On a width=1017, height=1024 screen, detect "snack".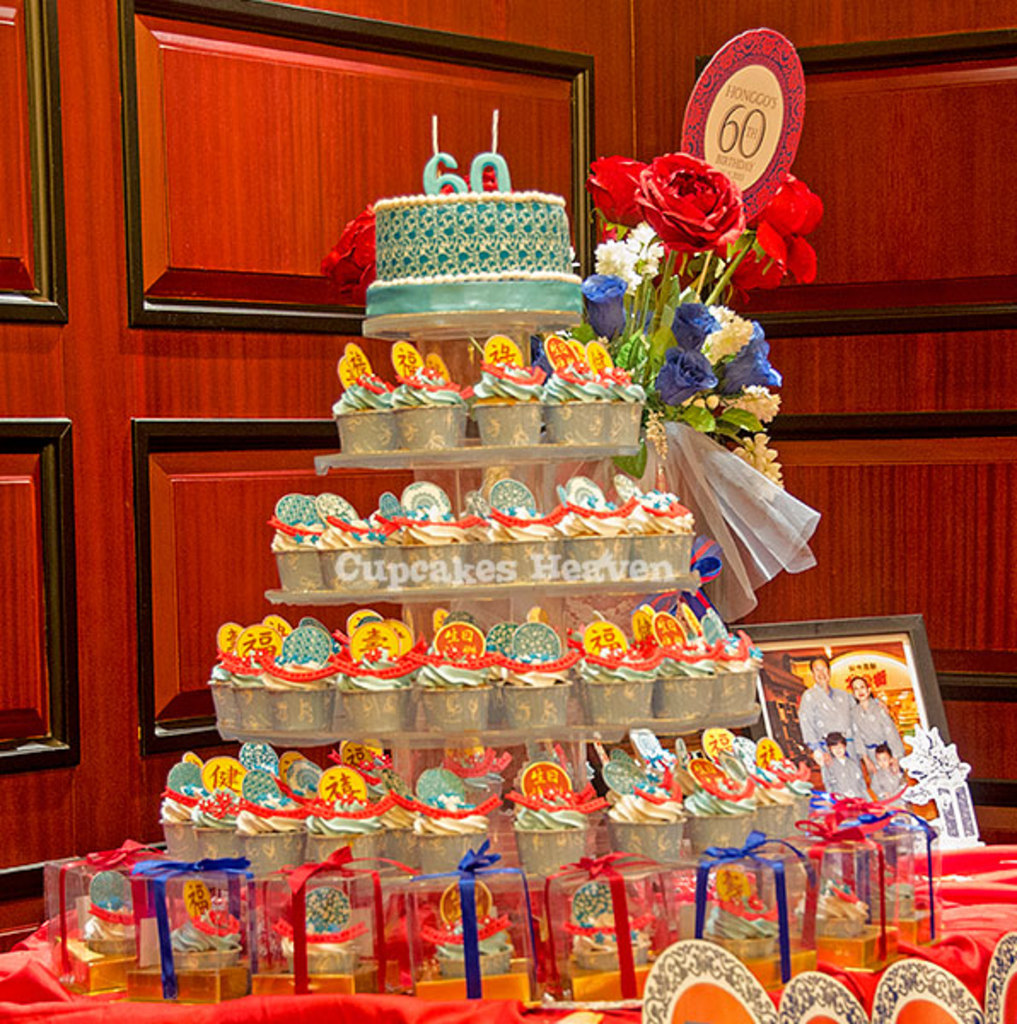
bbox=(756, 754, 799, 804).
